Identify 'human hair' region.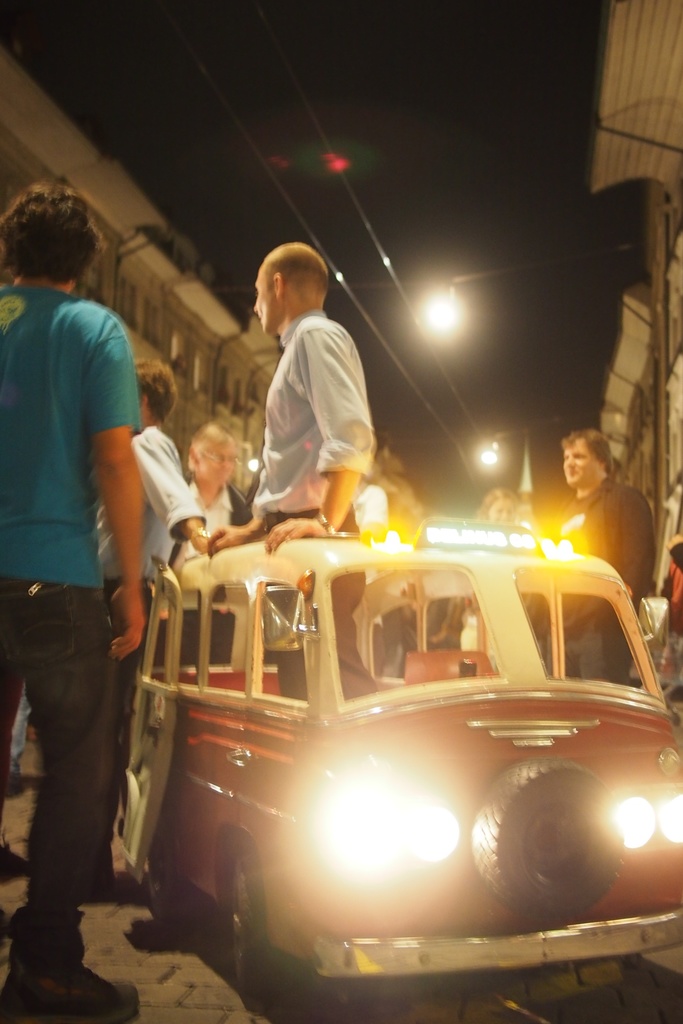
Region: [558,428,614,477].
